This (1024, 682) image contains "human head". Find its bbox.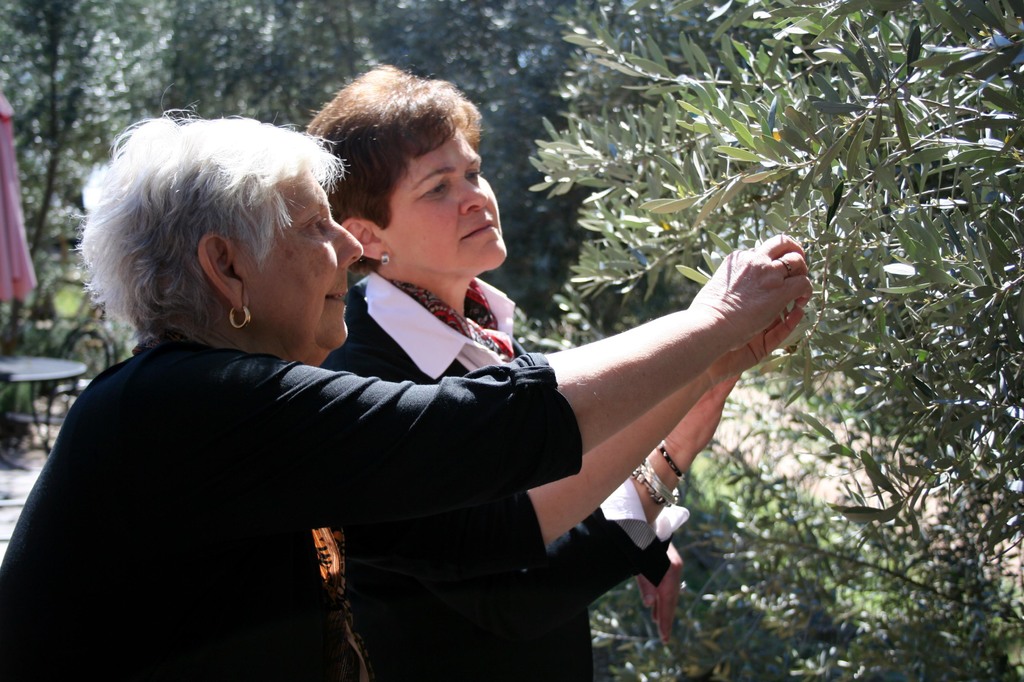
302/67/511/279.
